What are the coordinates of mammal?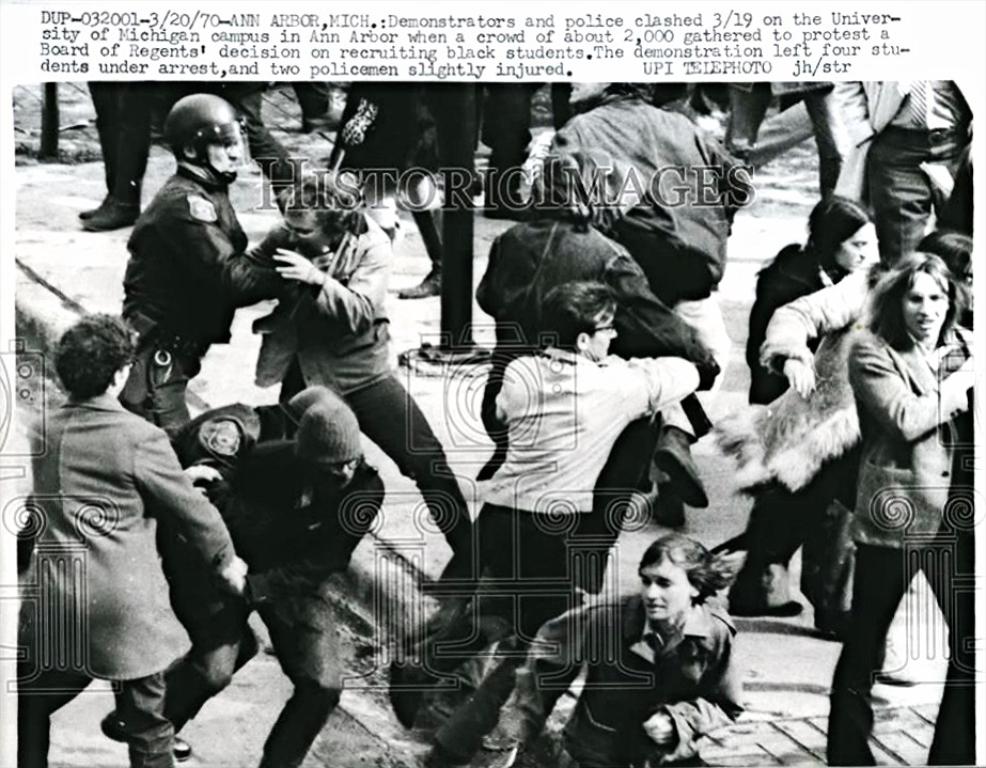
x1=839 y1=251 x2=976 y2=763.
